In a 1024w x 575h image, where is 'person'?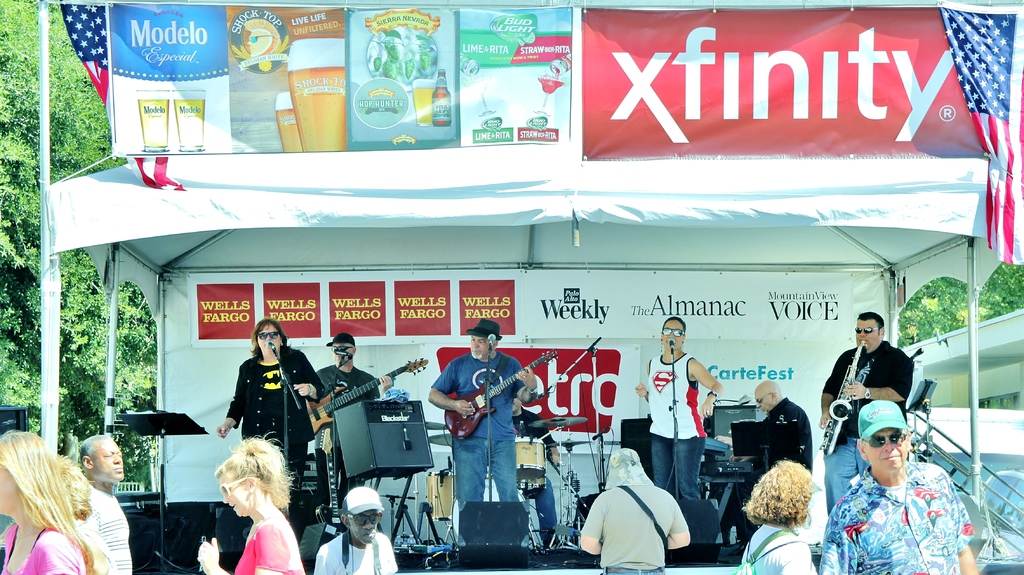
x1=83, y1=429, x2=135, y2=574.
